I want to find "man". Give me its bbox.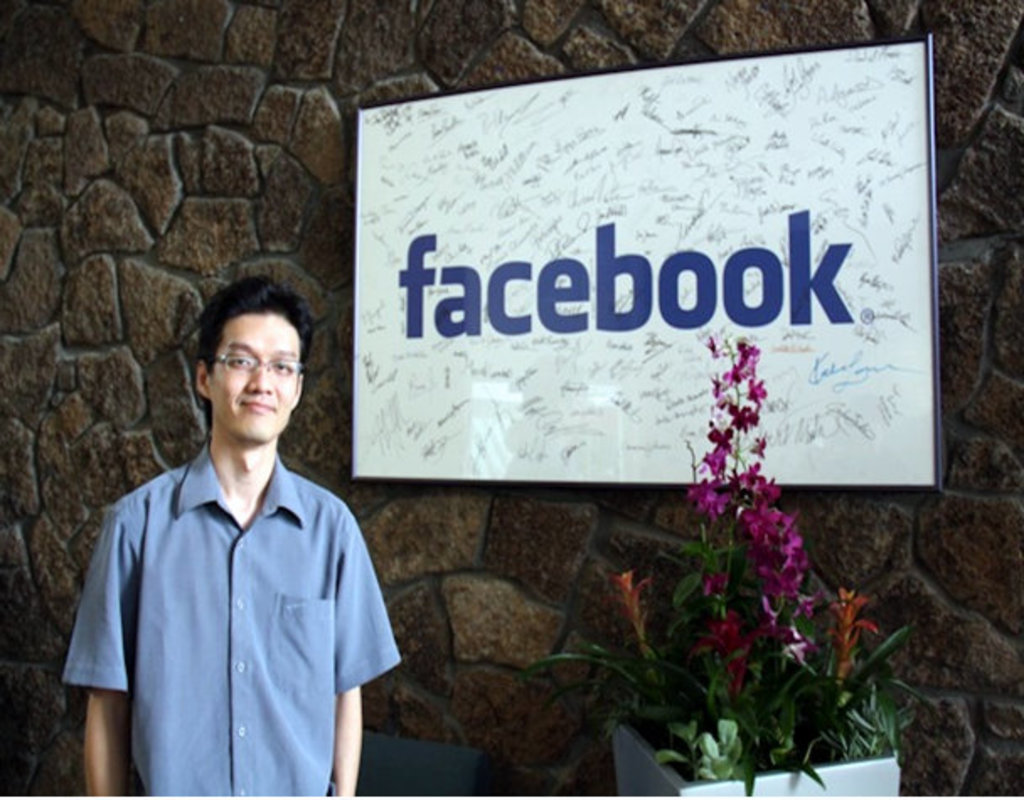
<bbox>62, 246, 384, 793</bbox>.
